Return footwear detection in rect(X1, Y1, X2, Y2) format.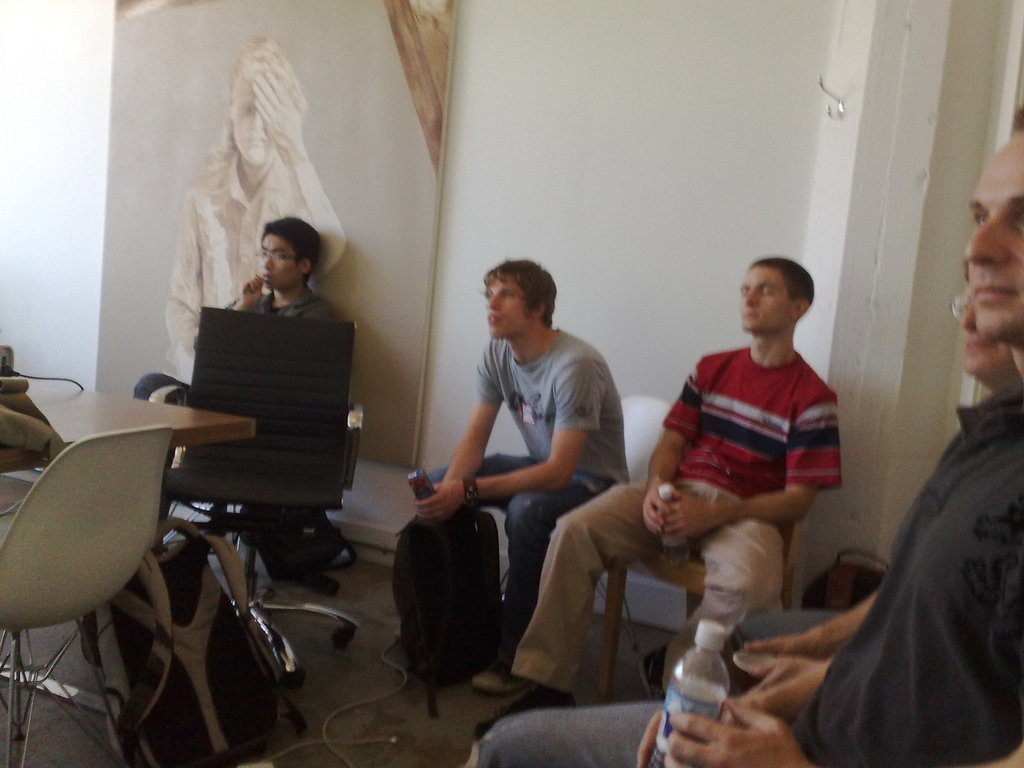
rect(469, 684, 593, 738).
